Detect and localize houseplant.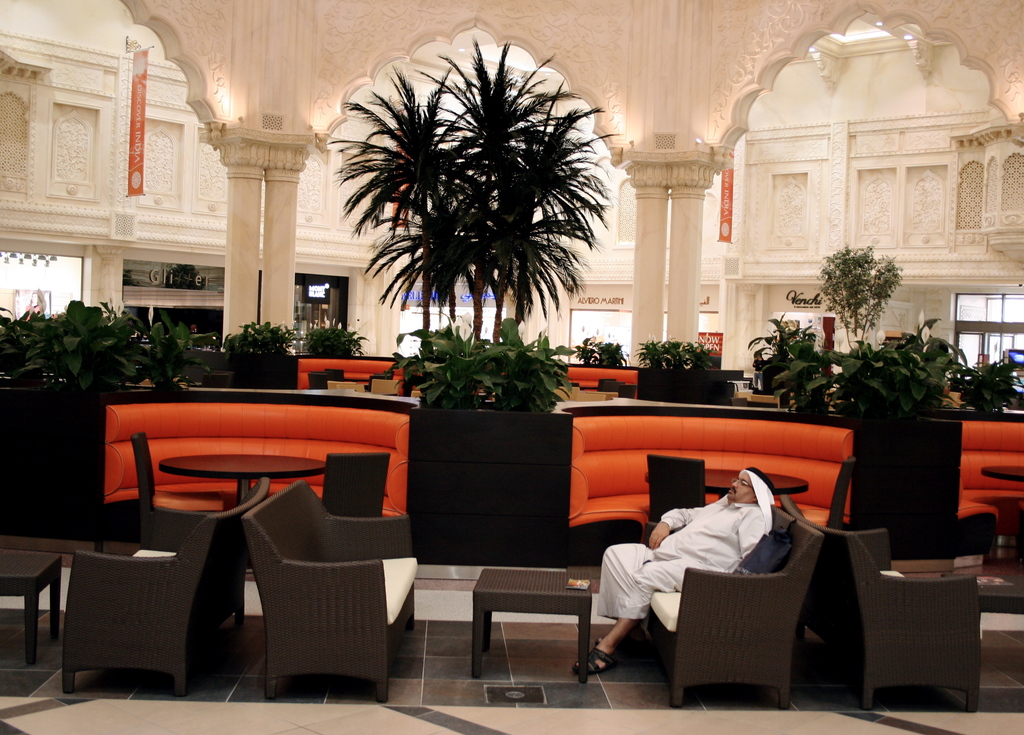
Localized at left=829, top=319, right=963, bottom=561.
